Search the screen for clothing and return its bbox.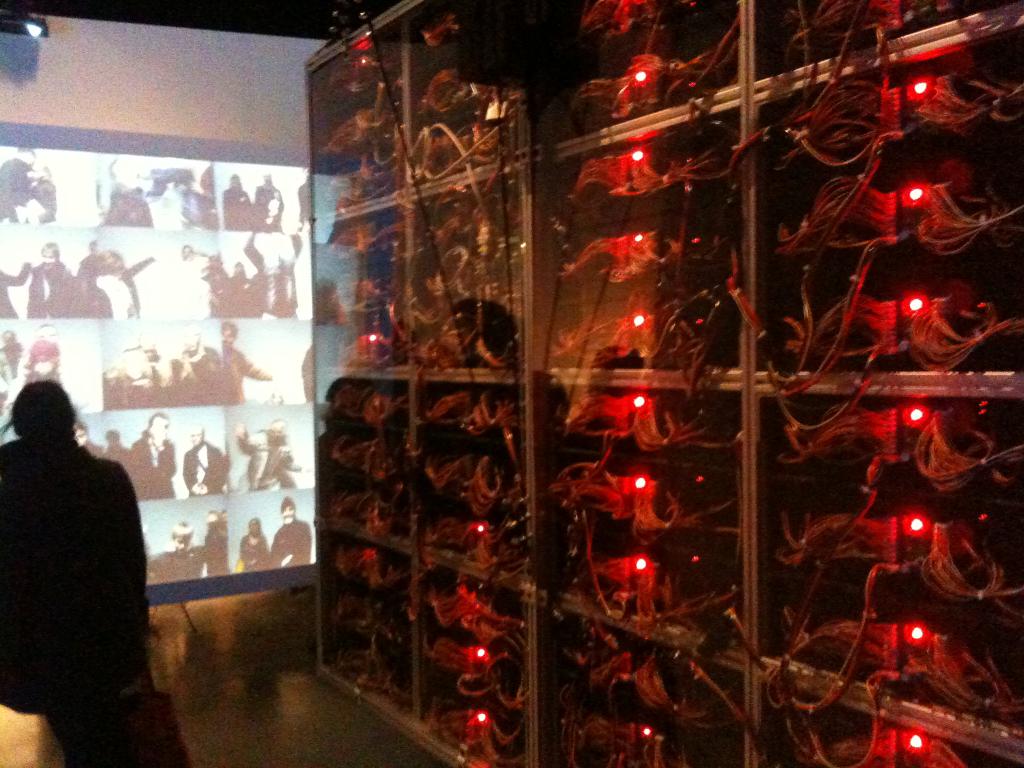
Found: bbox=(181, 440, 228, 495).
